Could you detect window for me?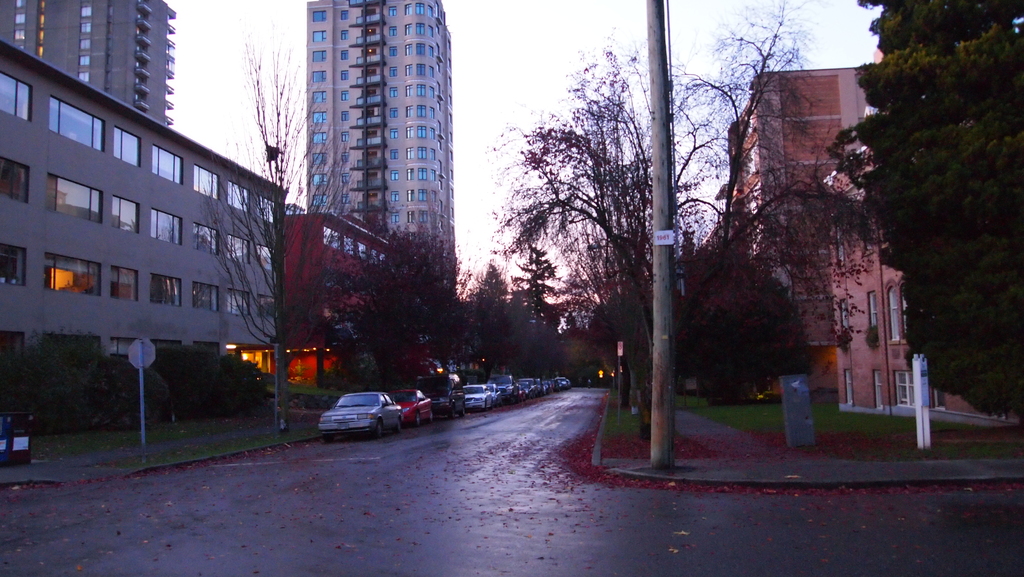
Detection result: 45 178 102 222.
